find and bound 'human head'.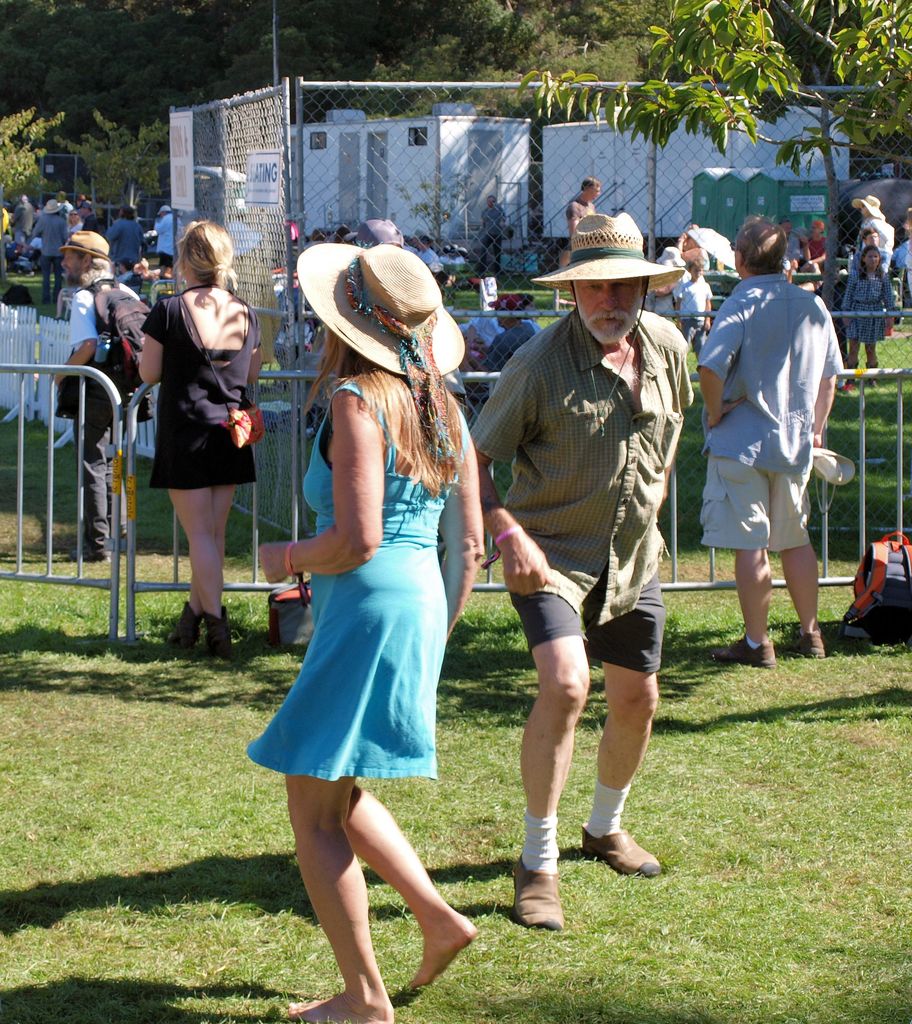
Bound: l=731, t=211, r=796, b=287.
